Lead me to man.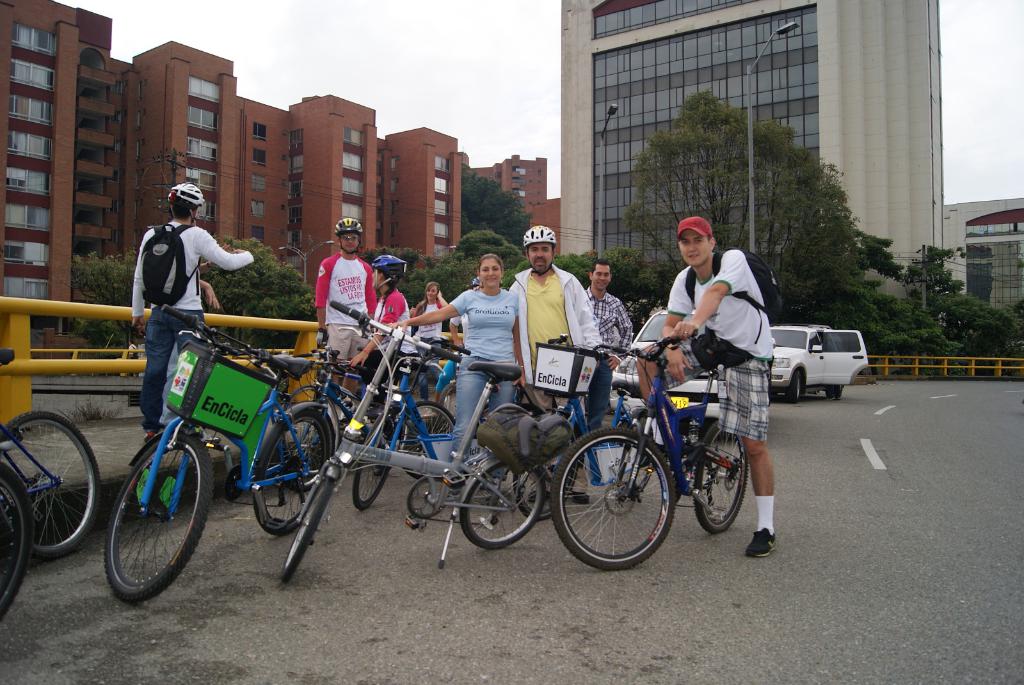
Lead to l=507, t=228, r=605, b=512.
